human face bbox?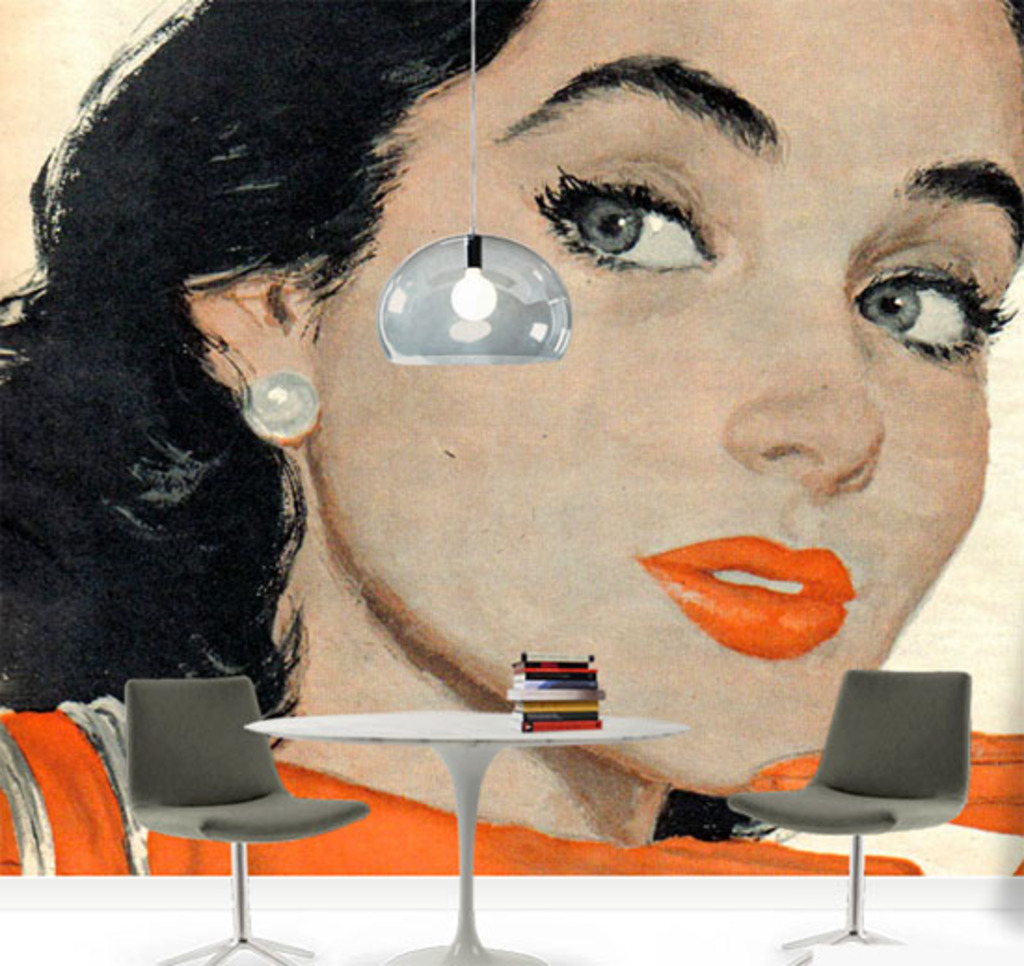
bbox(311, 0, 1022, 793)
